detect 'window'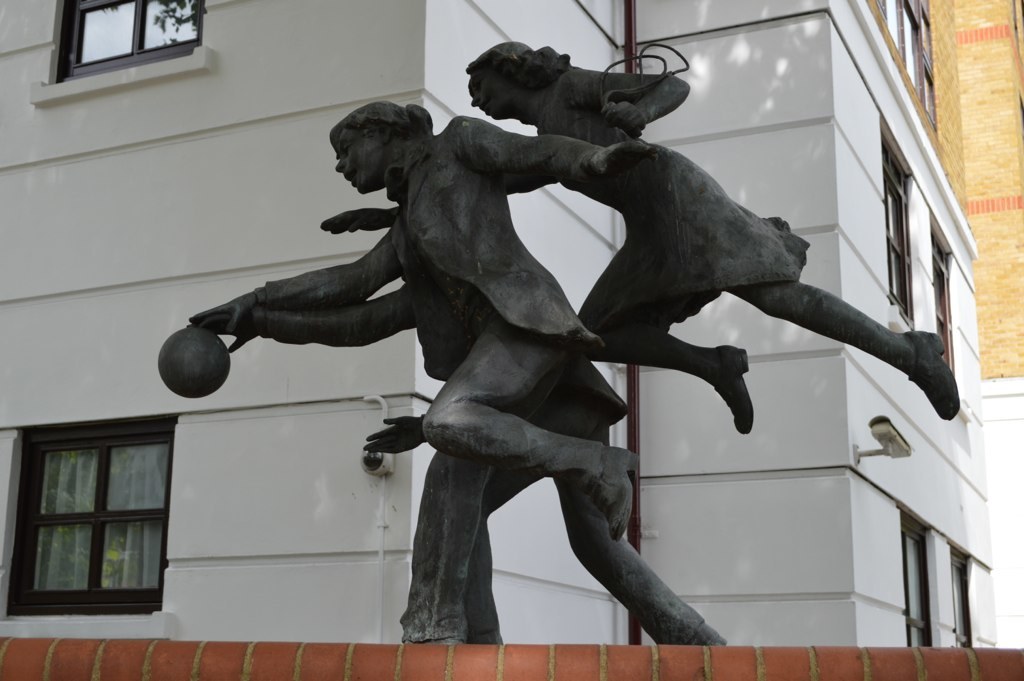
11 414 176 645
